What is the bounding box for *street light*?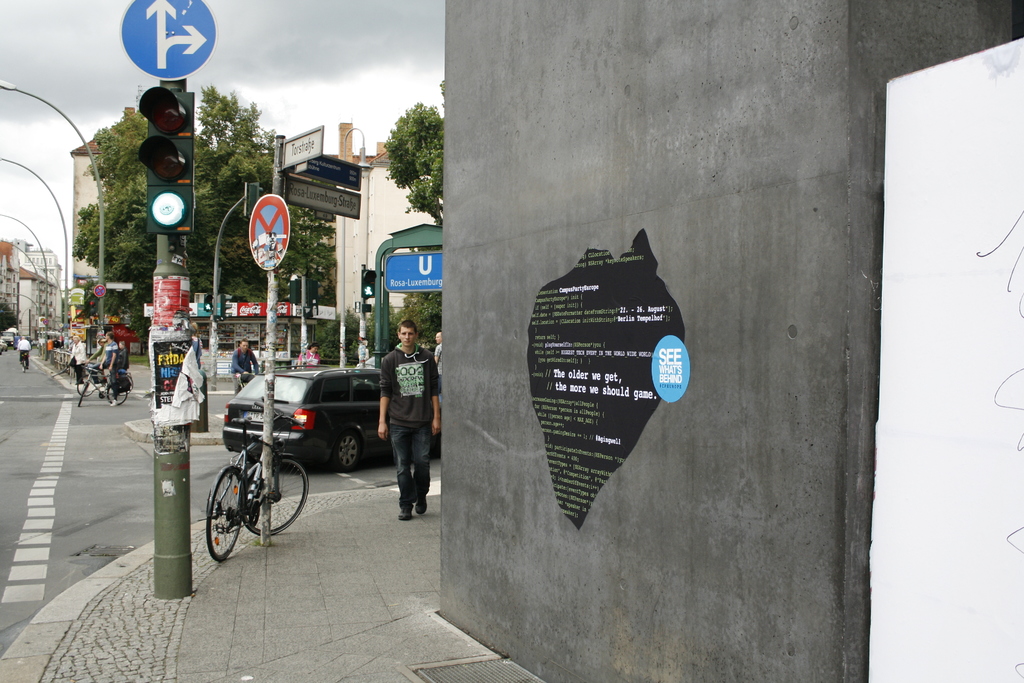
(5, 293, 35, 324).
